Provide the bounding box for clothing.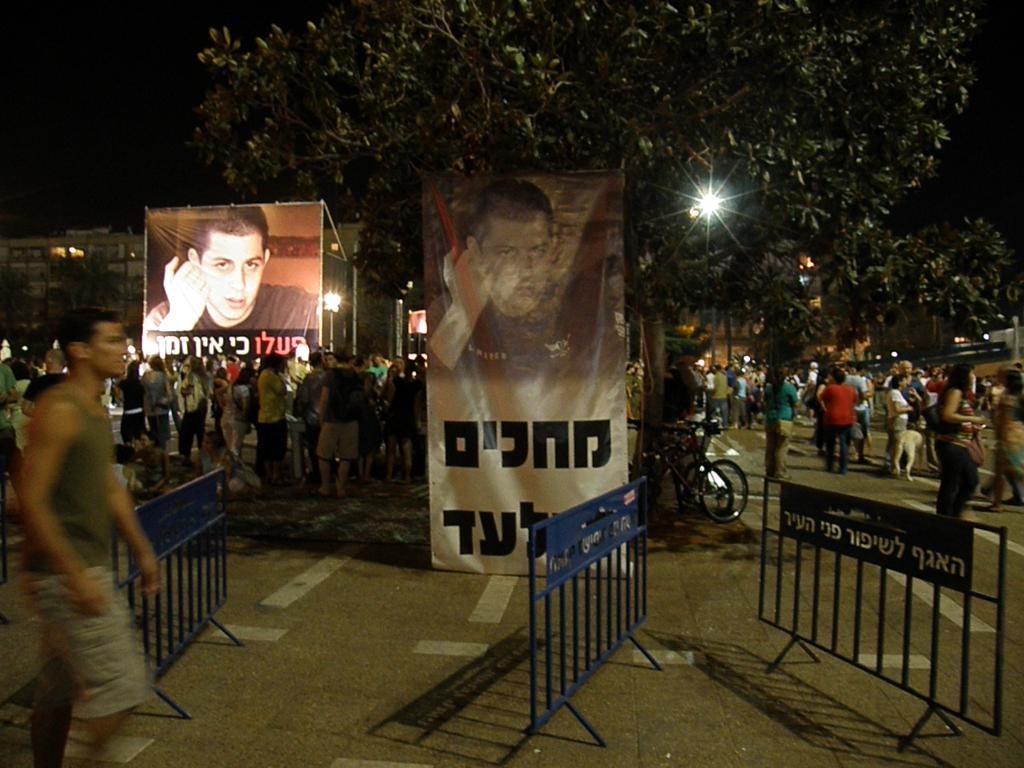
Rect(888, 386, 915, 431).
